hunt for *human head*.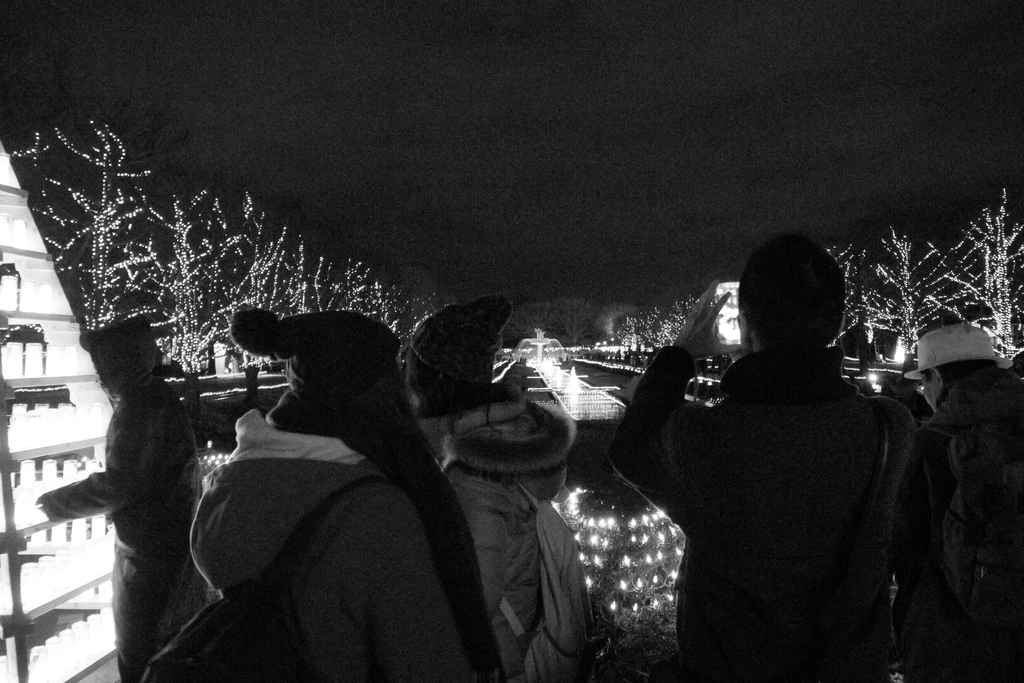
Hunted down at 77/310/170/397.
